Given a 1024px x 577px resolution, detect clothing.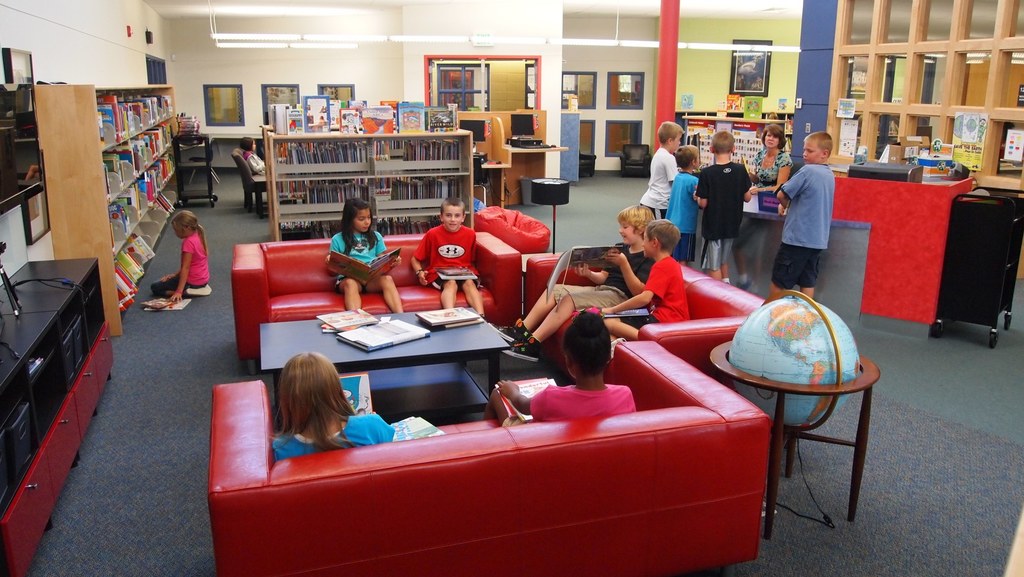
Rect(621, 254, 689, 329).
